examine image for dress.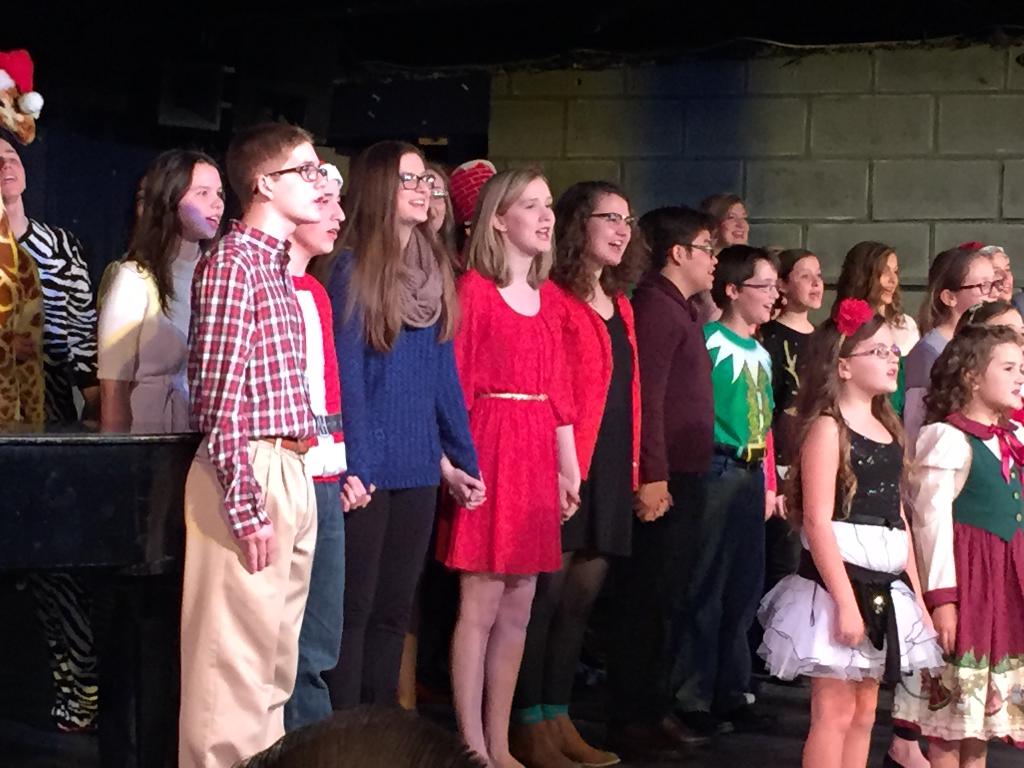
Examination result: x1=559 y1=303 x2=630 y2=549.
